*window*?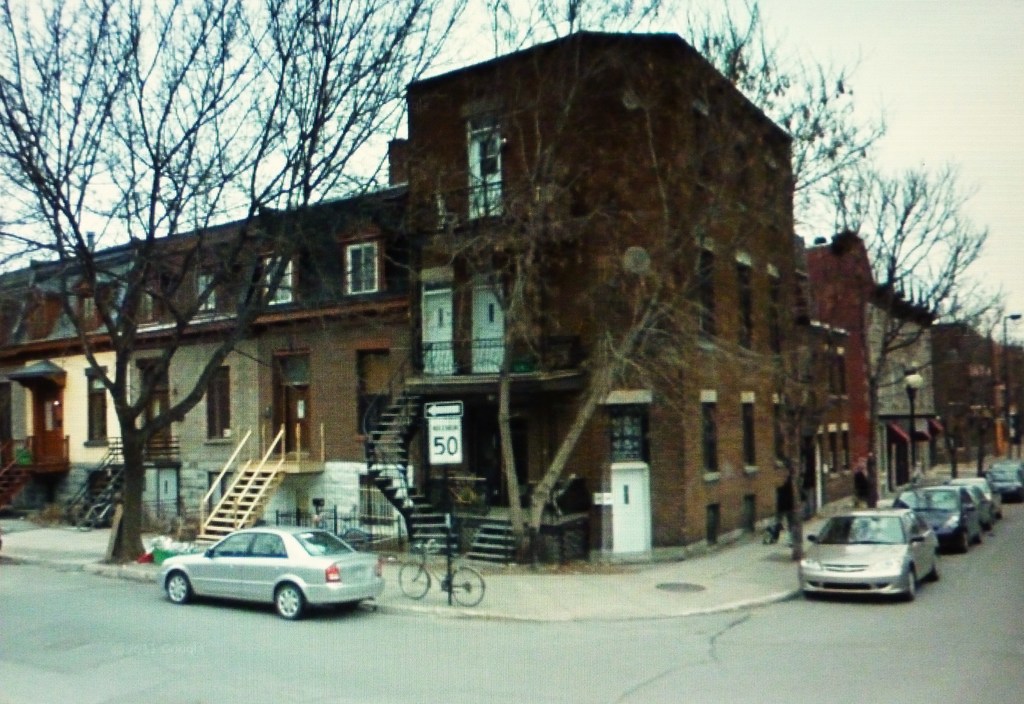
<region>206, 368, 230, 441</region>
